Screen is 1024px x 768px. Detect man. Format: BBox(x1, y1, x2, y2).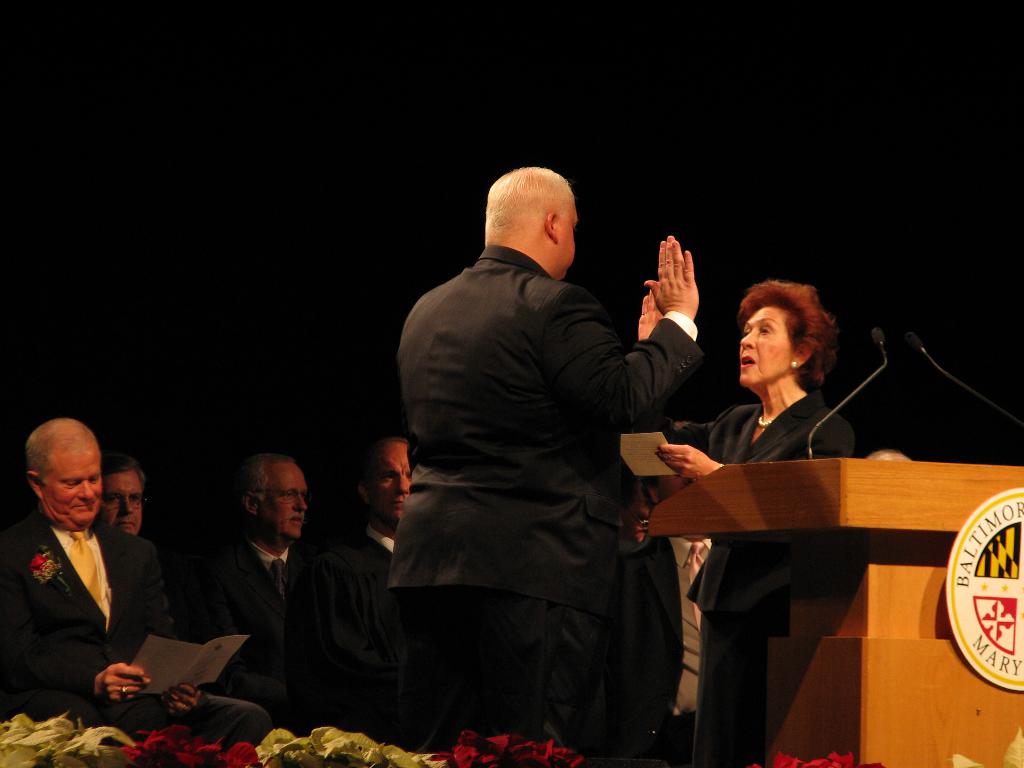
BBox(341, 431, 420, 746).
